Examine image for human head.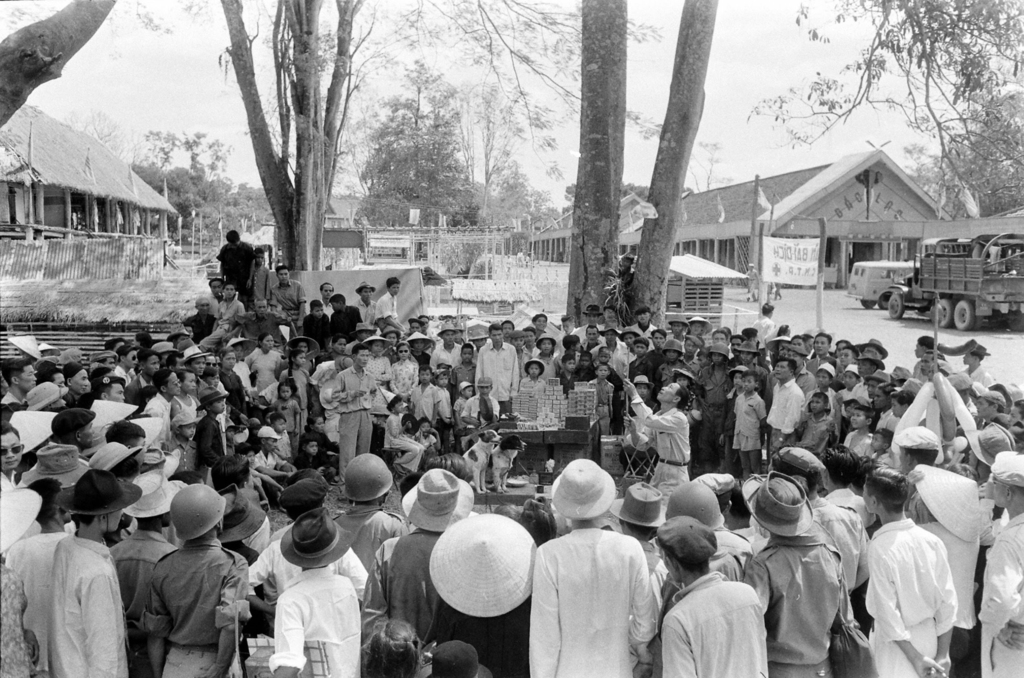
Examination result: 274:266:289:285.
